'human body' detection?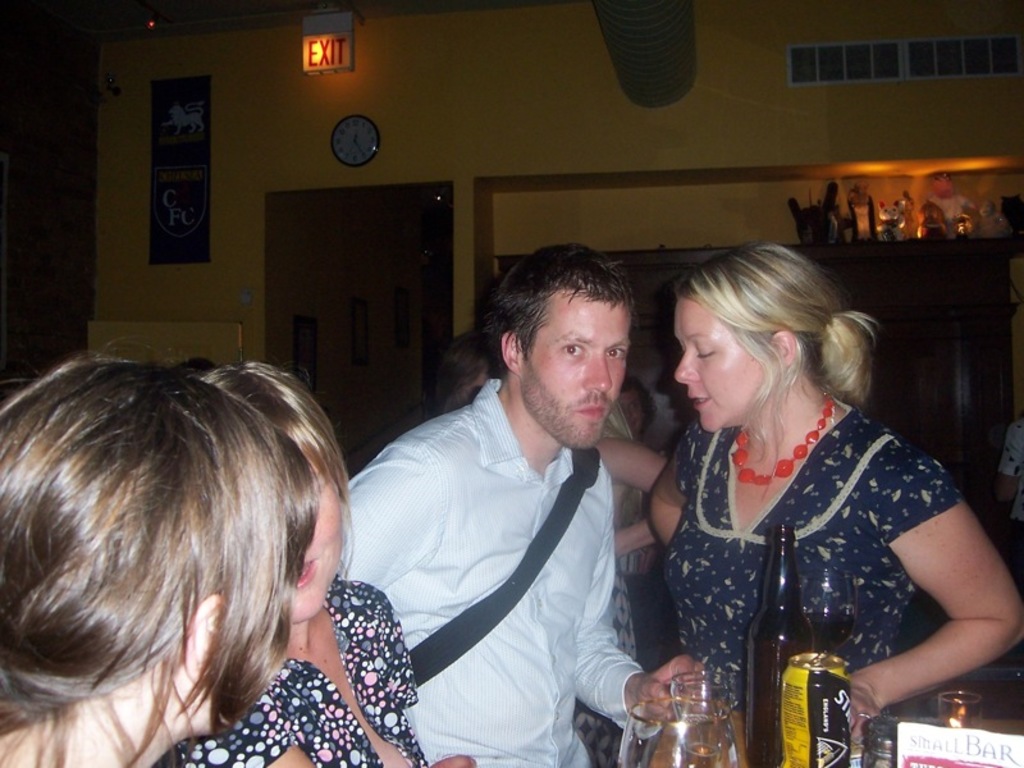
(632,259,998,764)
